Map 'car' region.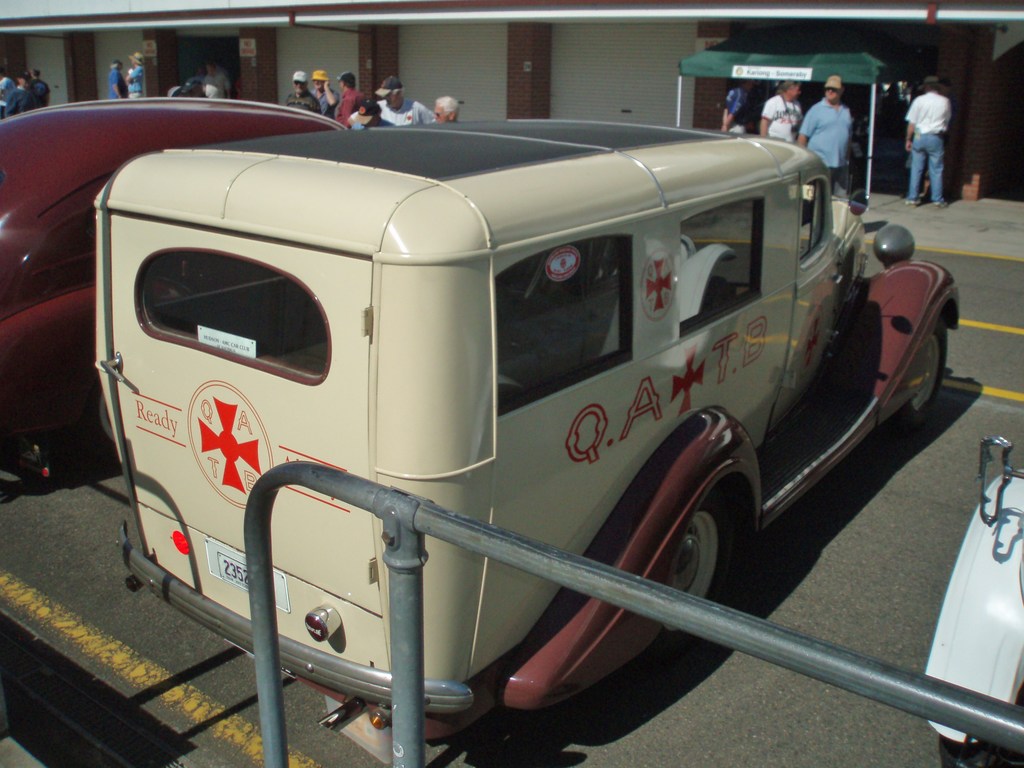
Mapped to [88,134,964,760].
